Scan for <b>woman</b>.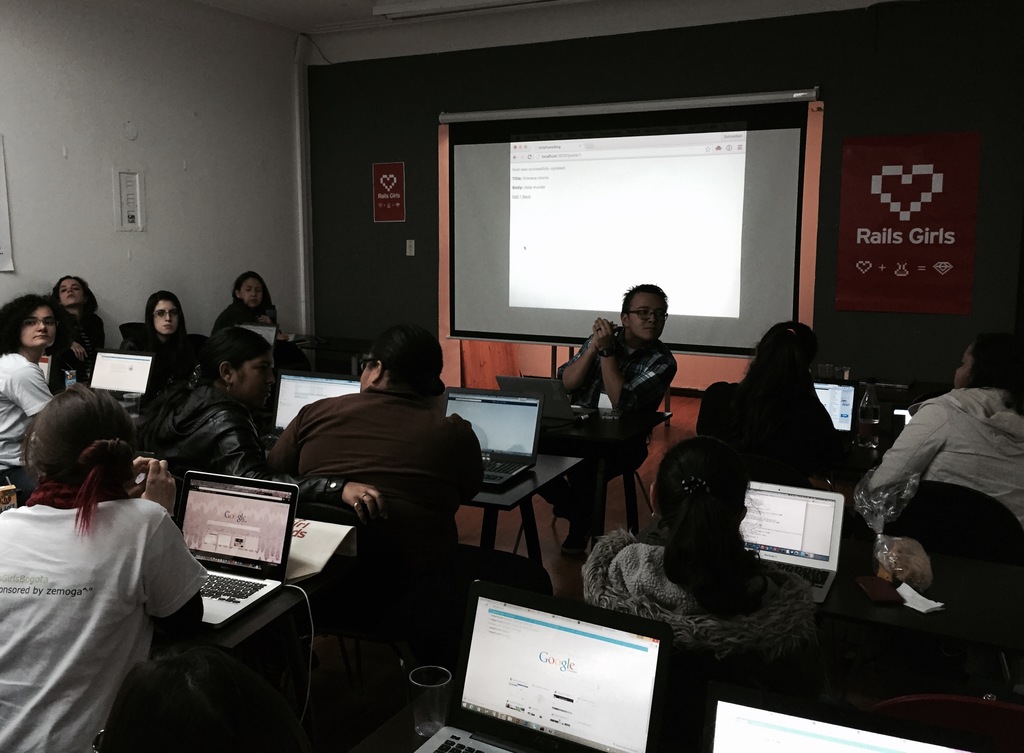
Scan result: (581, 436, 817, 691).
